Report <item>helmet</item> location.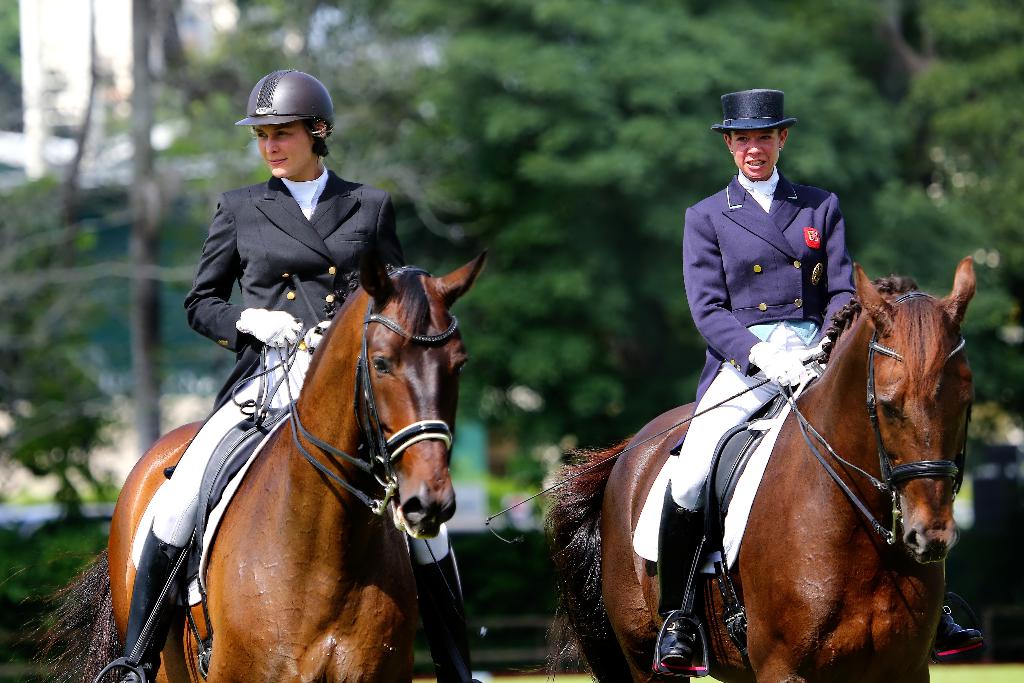
Report: {"left": 234, "top": 67, "right": 342, "bottom": 169}.
